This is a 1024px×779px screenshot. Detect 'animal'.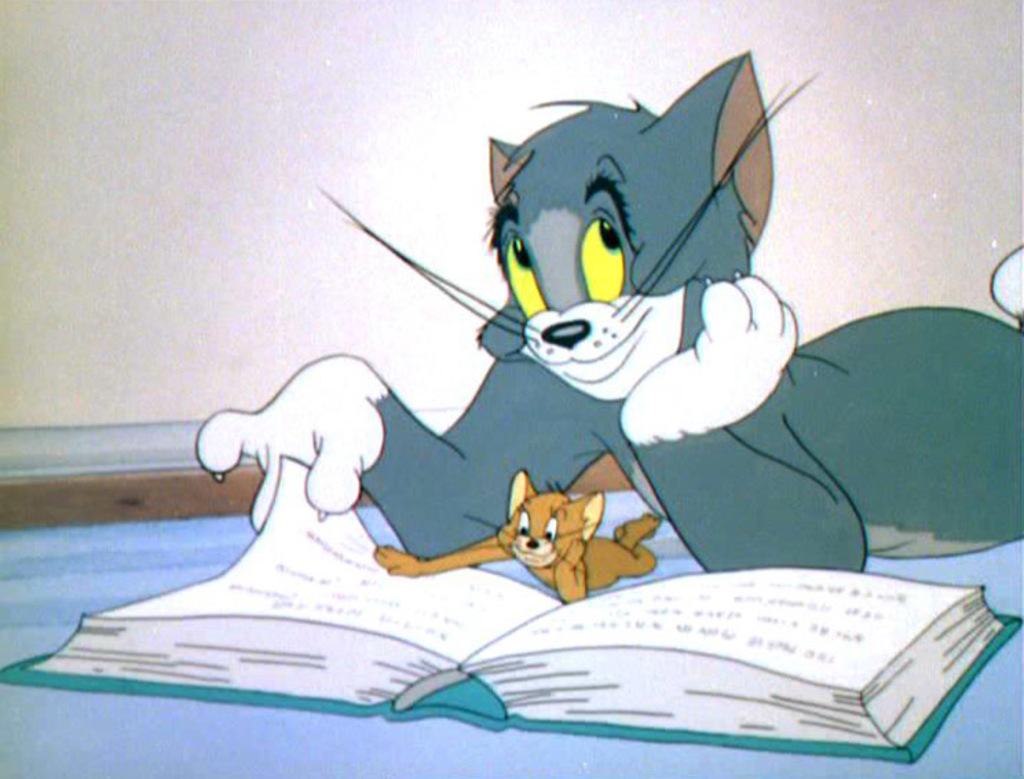
BBox(197, 47, 1023, 574).
